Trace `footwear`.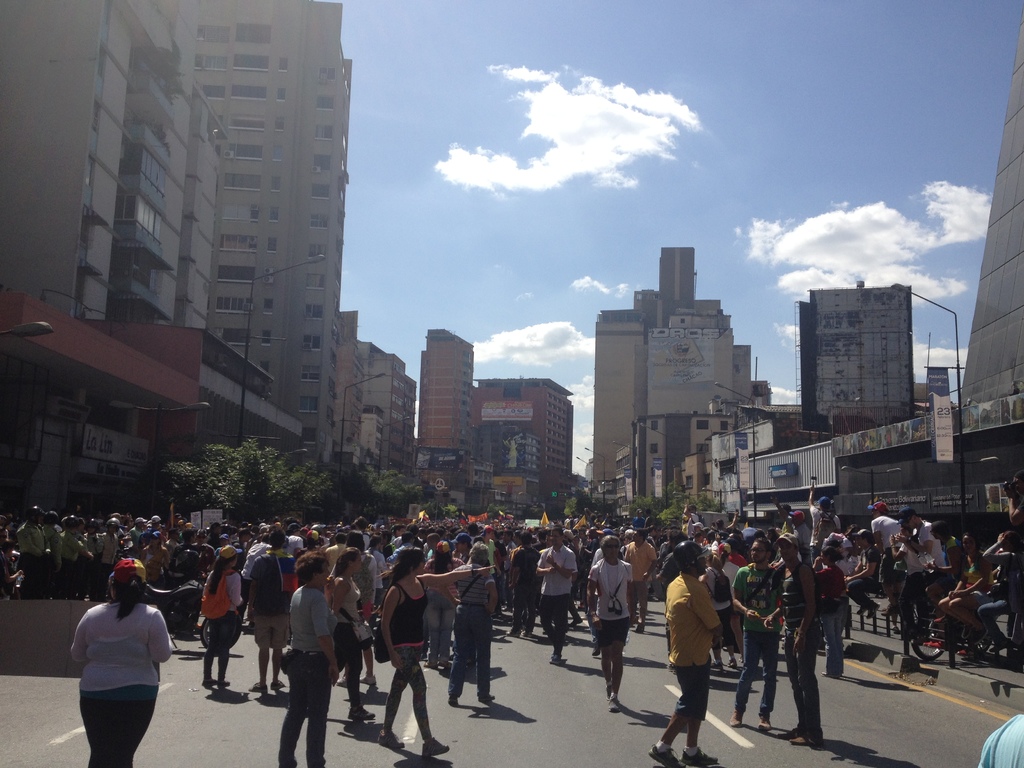
Traced to box(952, 648, 973, 658).
